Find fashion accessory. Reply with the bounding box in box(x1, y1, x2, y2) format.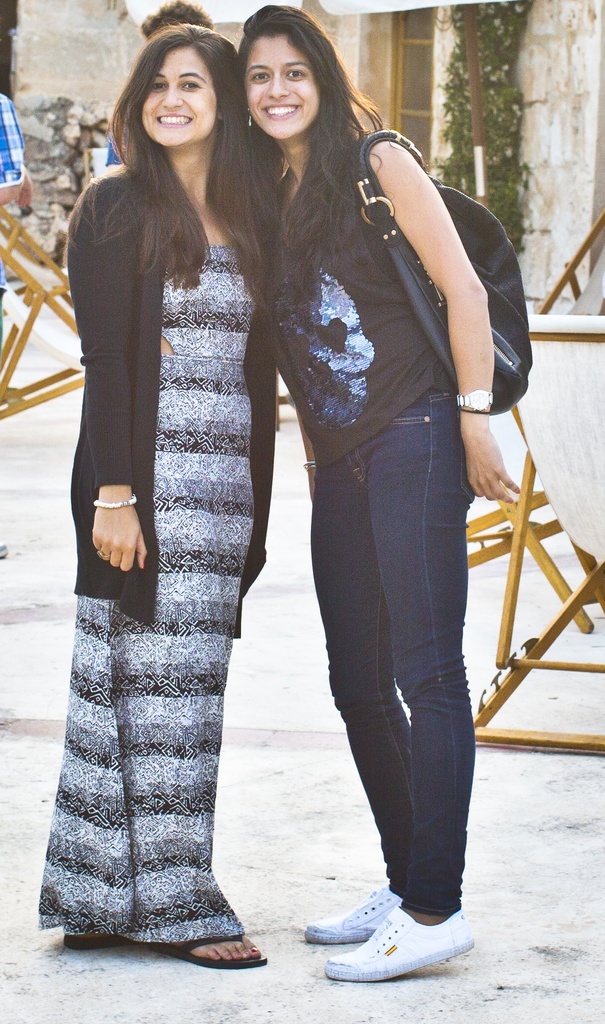
box(516, 489, 521, 493).
